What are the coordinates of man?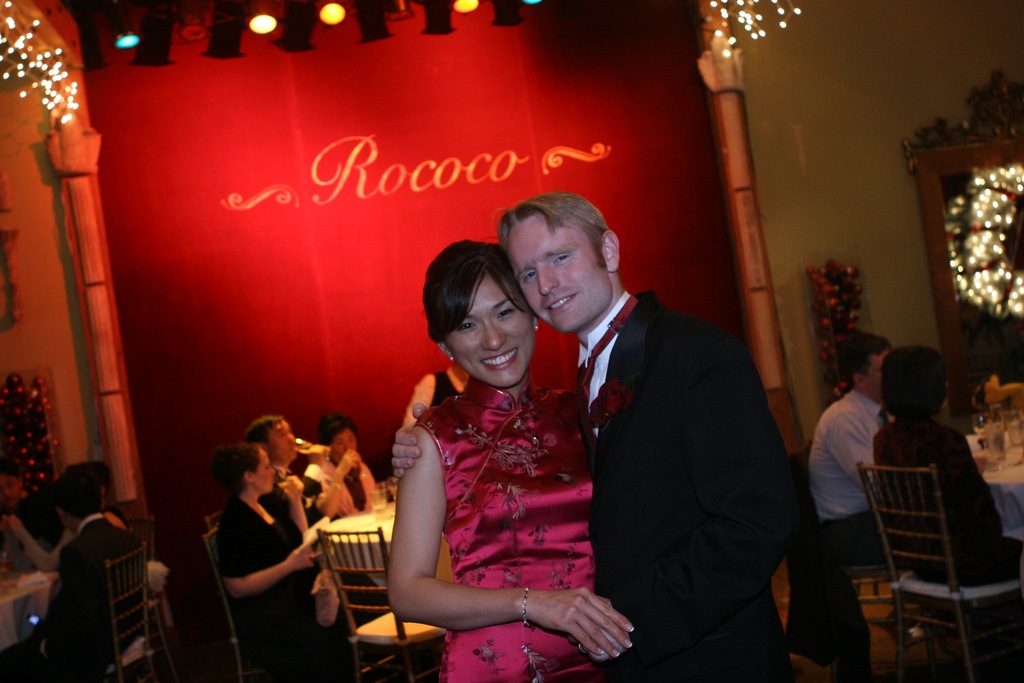
245/414/342/525.
